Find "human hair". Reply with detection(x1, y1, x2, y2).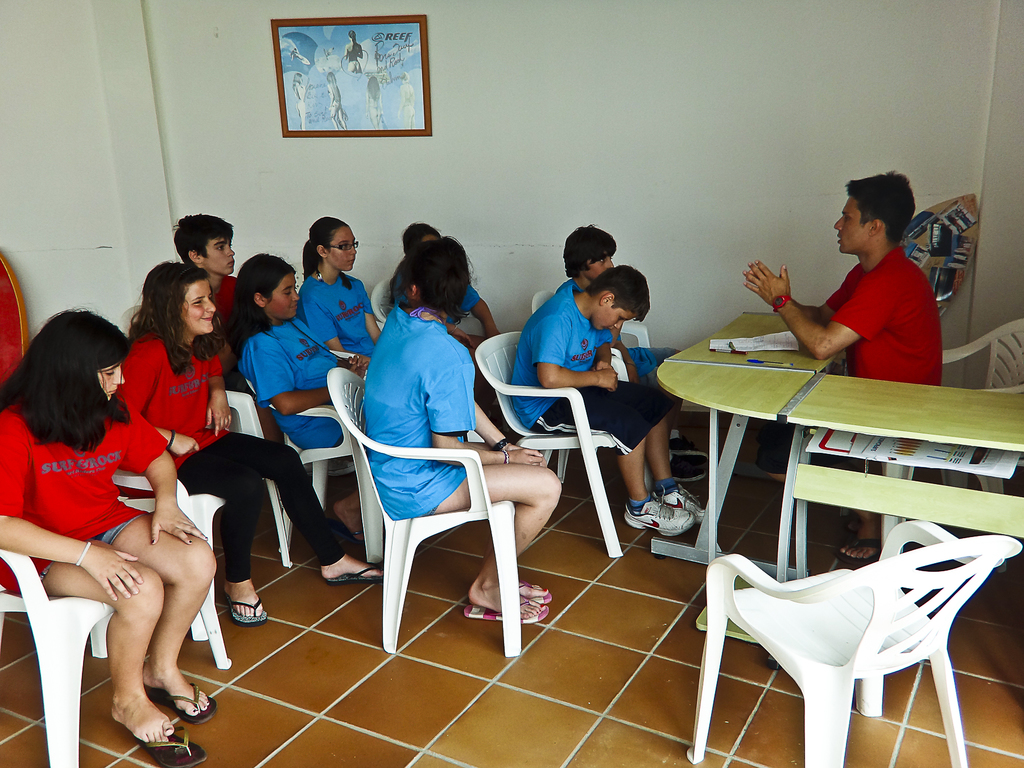
detection(562, 222, 614, 274).
